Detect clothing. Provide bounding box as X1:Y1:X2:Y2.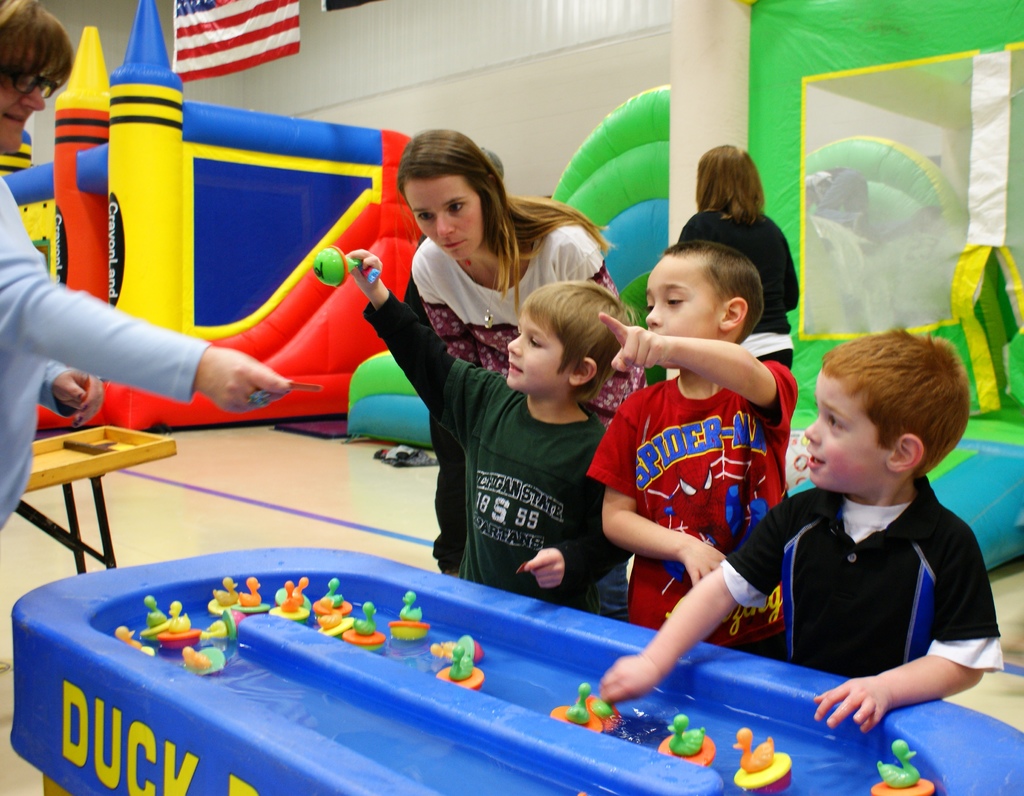
616:325:796:623.
